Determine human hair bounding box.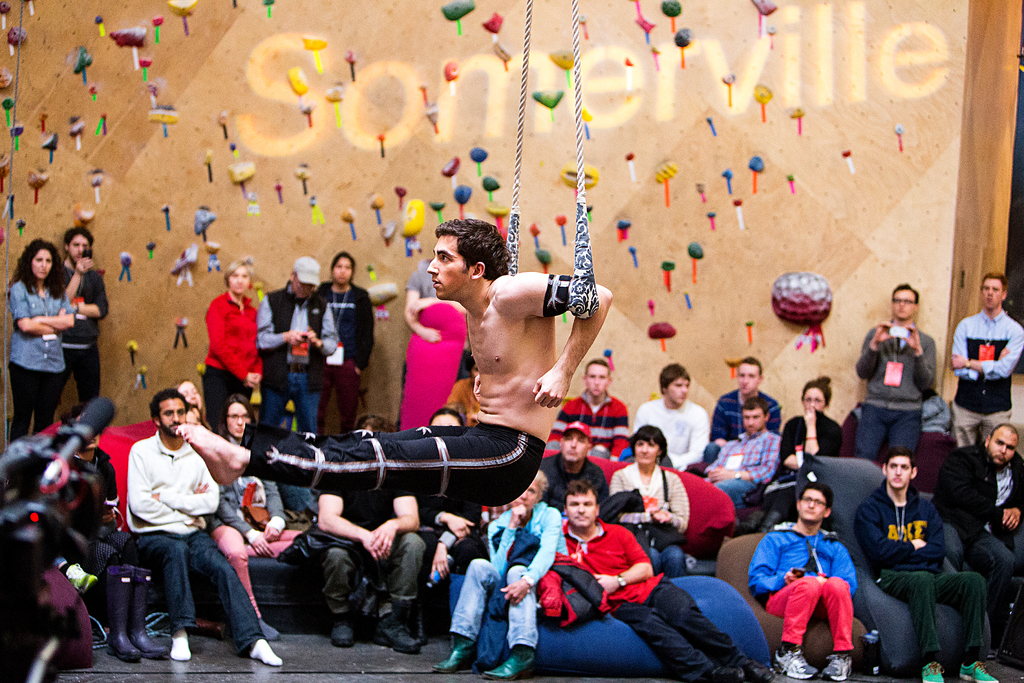
Determined: left=659, top=362, right=688, bottom=395.
